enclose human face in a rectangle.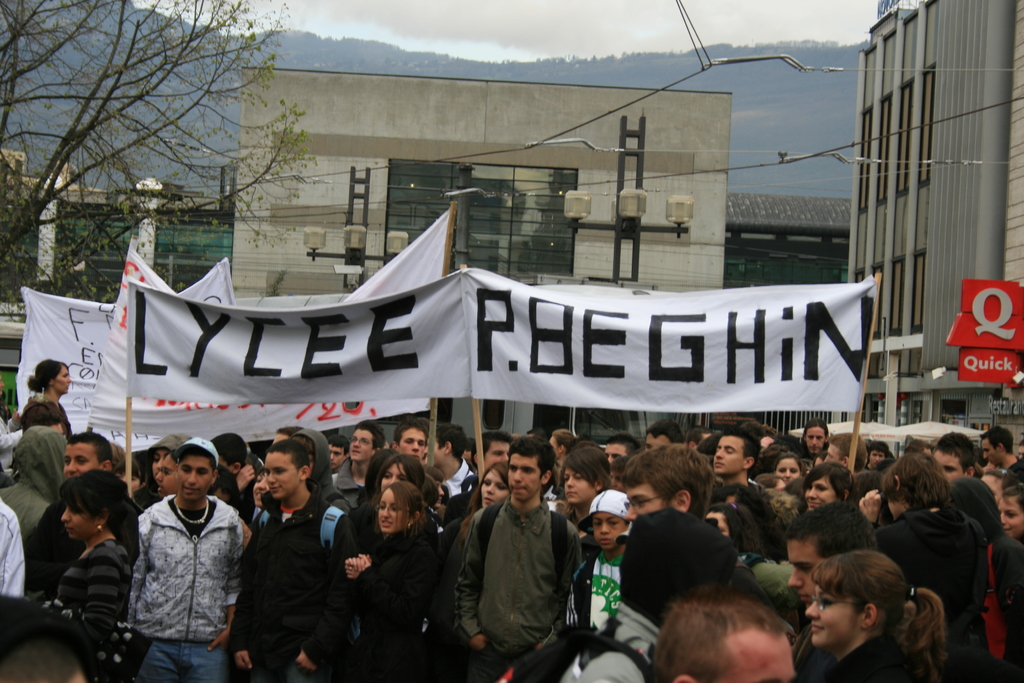
[778, 459, 800, 484].
